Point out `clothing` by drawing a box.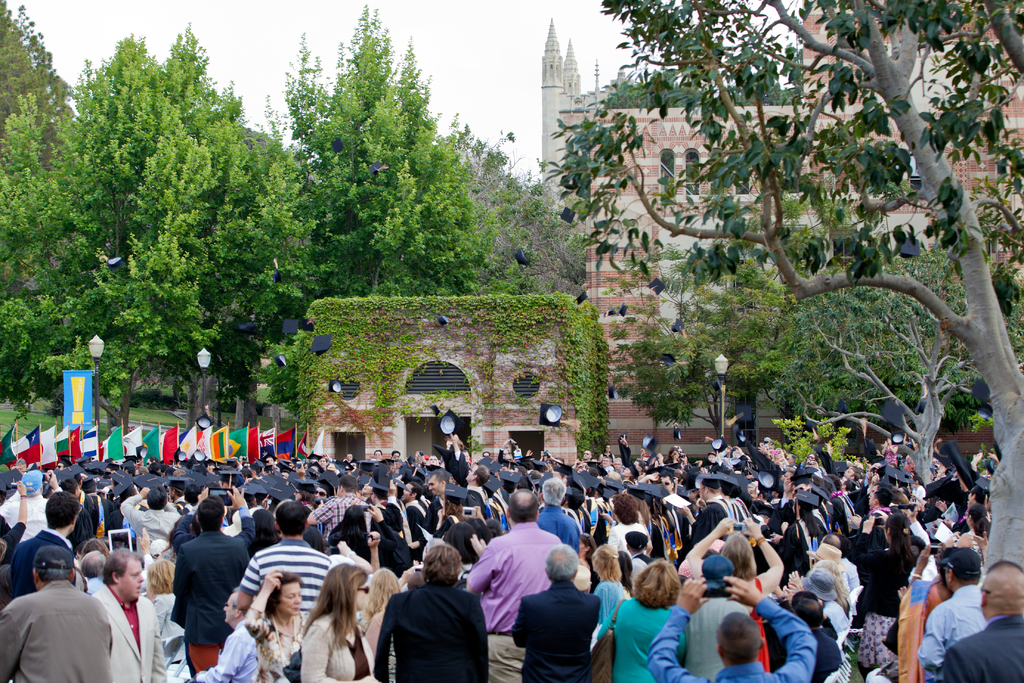
crop(163, 530, 264, 681).
